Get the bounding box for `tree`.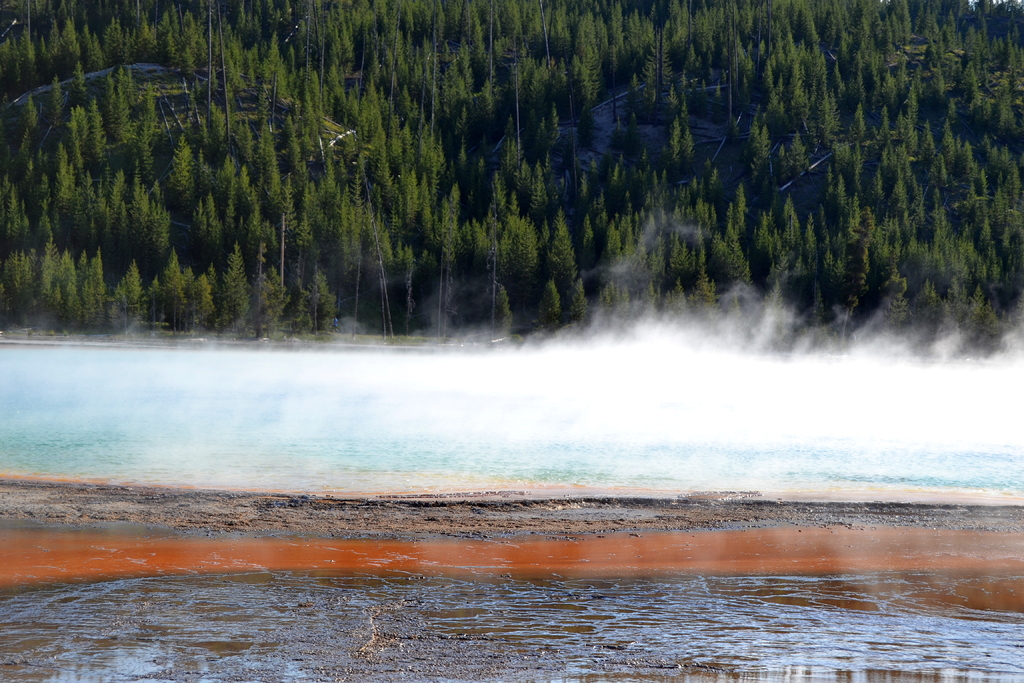
543/205/586/325.
